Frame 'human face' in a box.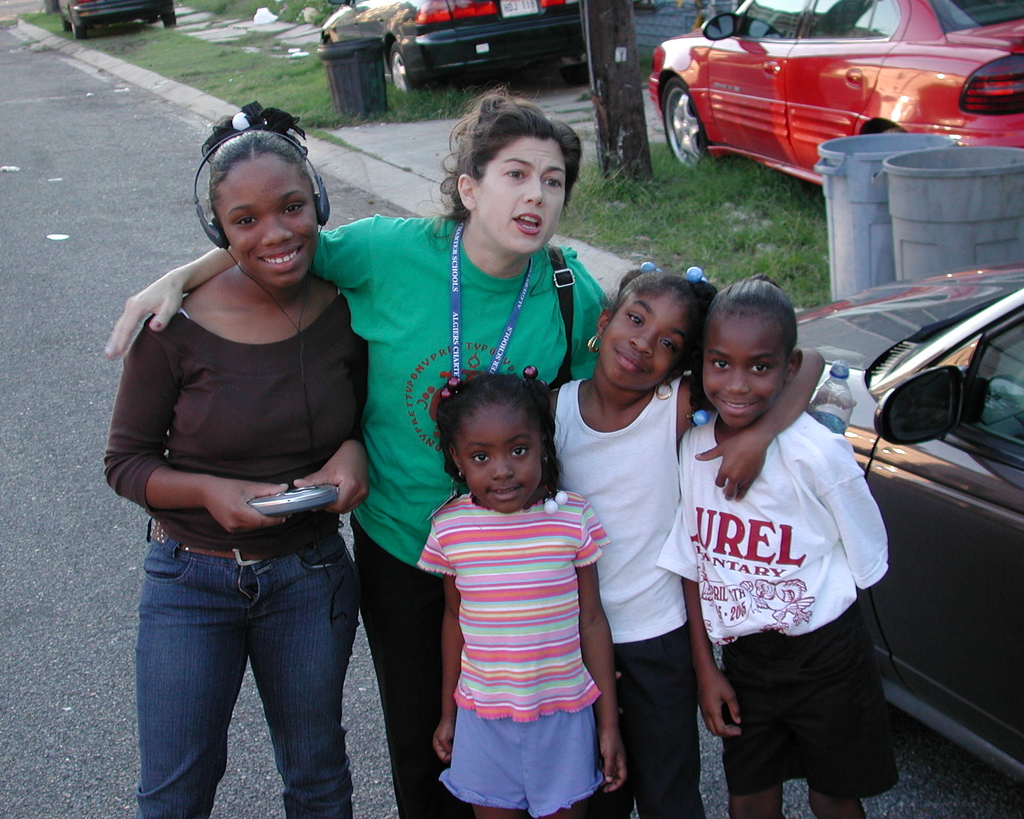
460:410:543:511.
